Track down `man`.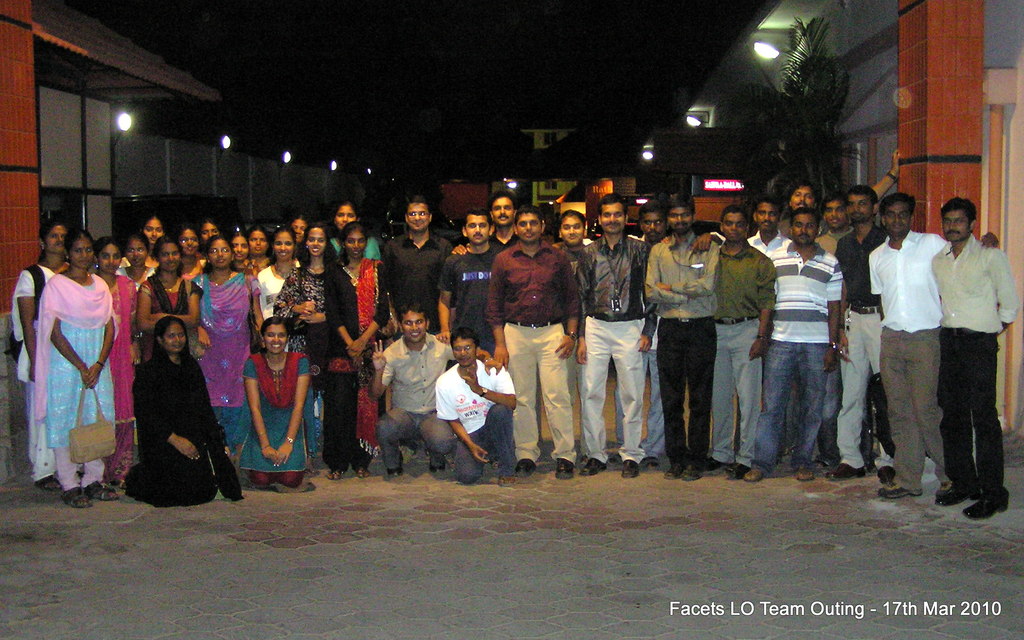
Tracked to x1=744 y1=203 x2=796 y2=261.
